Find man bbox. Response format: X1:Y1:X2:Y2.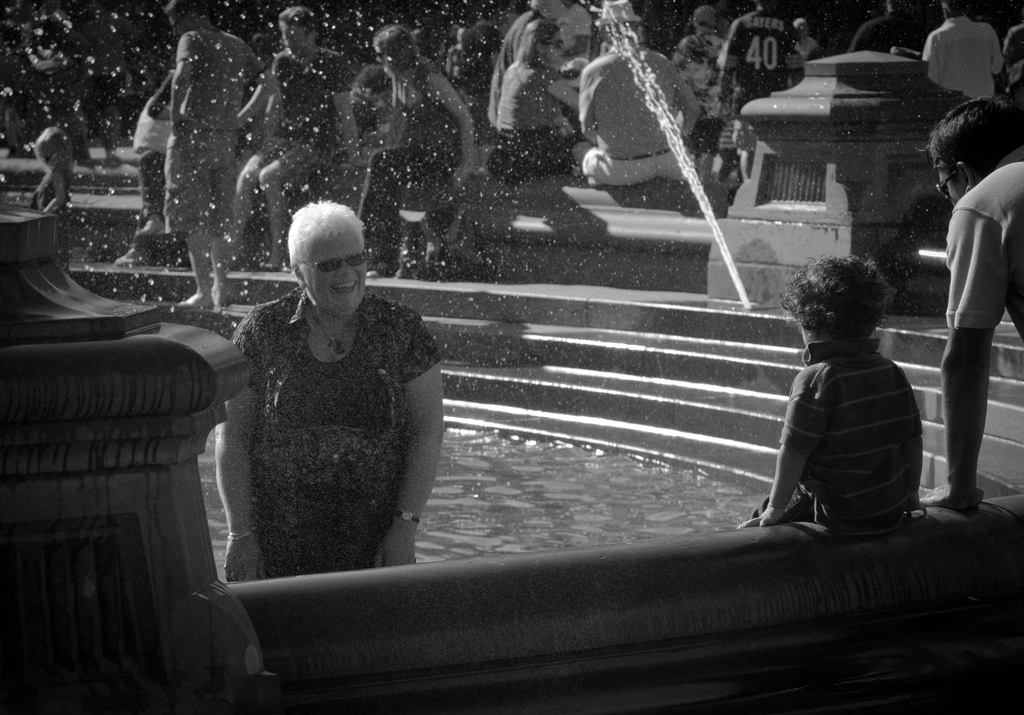
579:1:701:185.
